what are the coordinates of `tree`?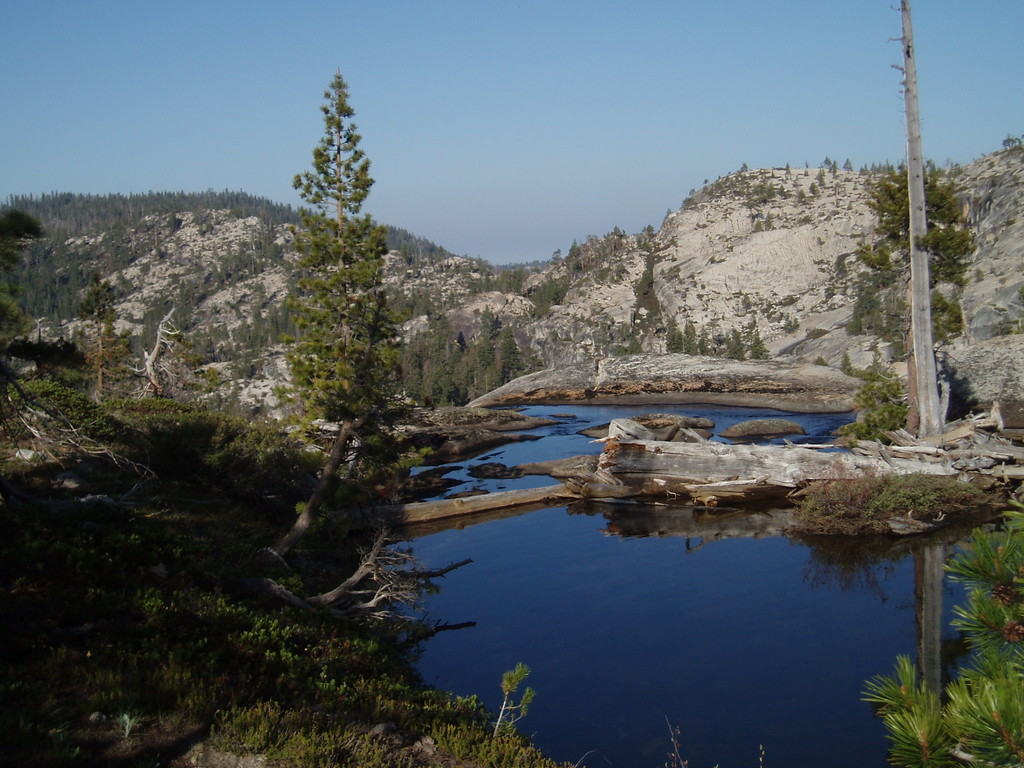
720:327:744:358.
